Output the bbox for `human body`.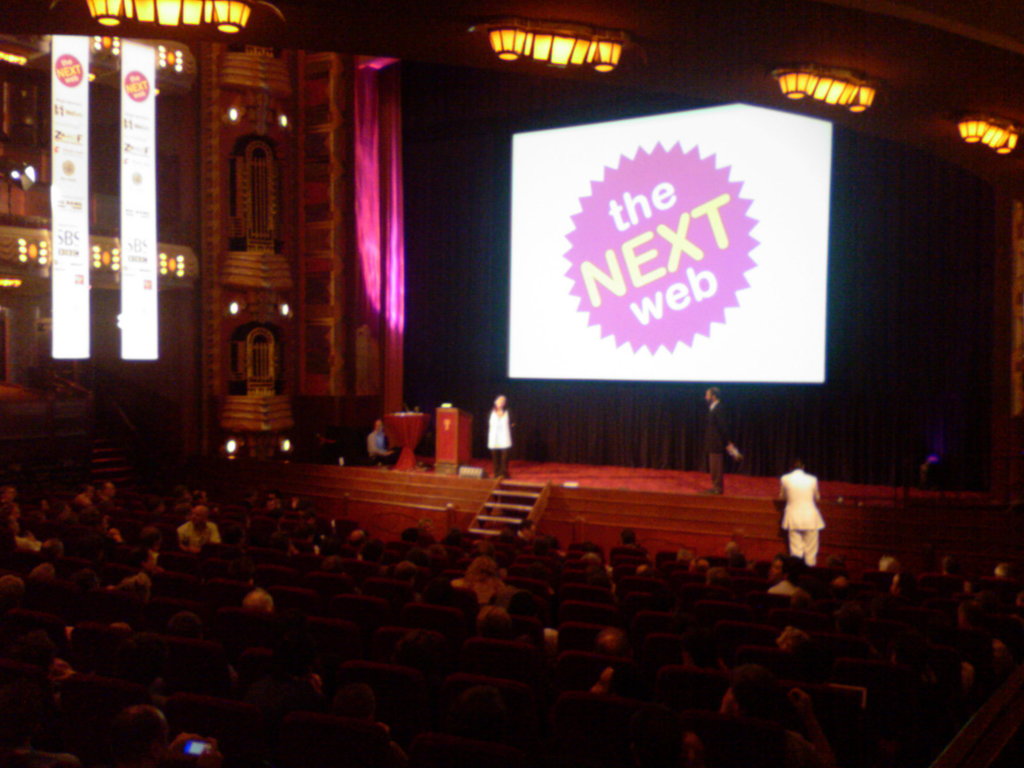
[left=194, top=489, right=209, bottom=504].
